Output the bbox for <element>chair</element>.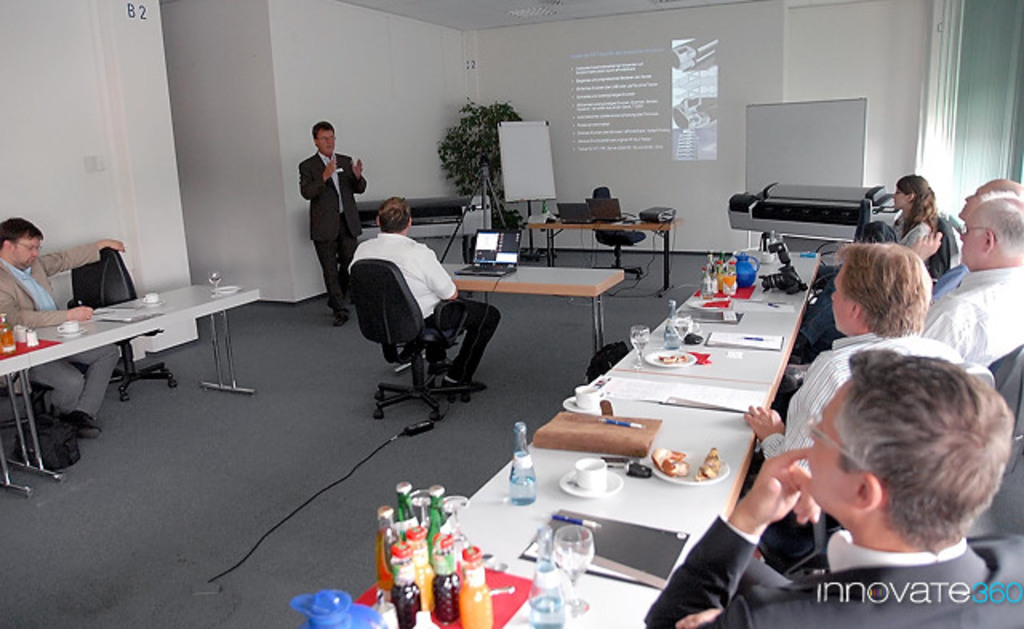
l=0, t=367, r=72, b=448.
